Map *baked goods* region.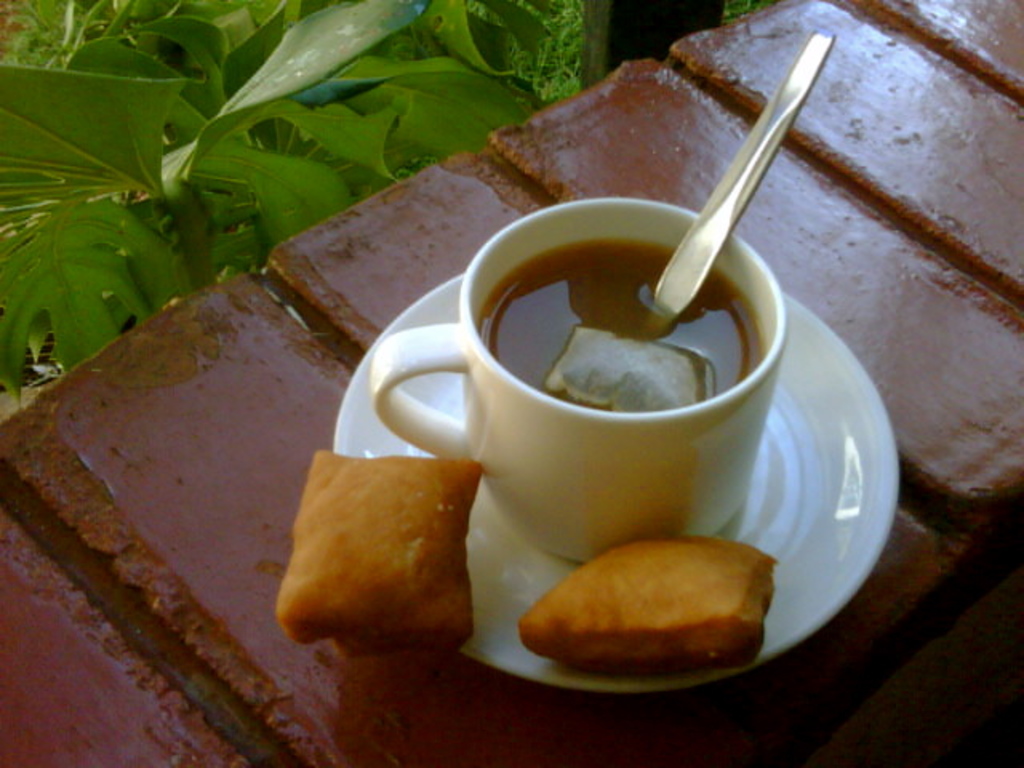
Mapped to {"x1": 272, "y1": 450, "x2": 482, "y2": 659}.
